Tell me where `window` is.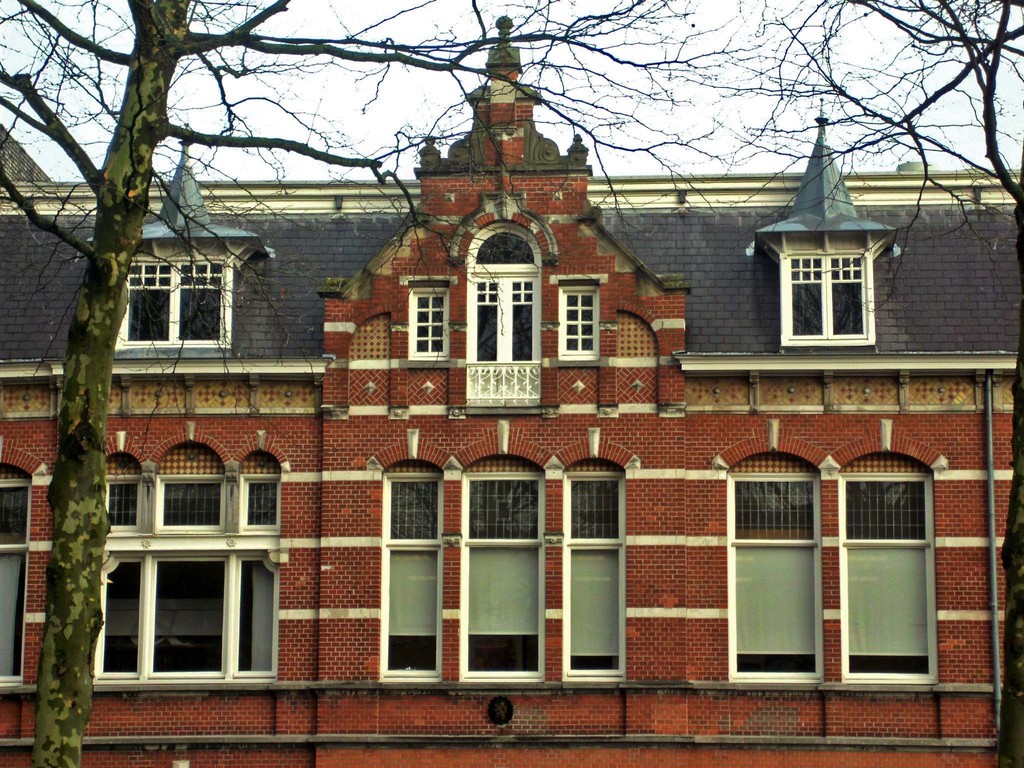
`window` is at x1=558 y1=274 x2=611 y2=359.
